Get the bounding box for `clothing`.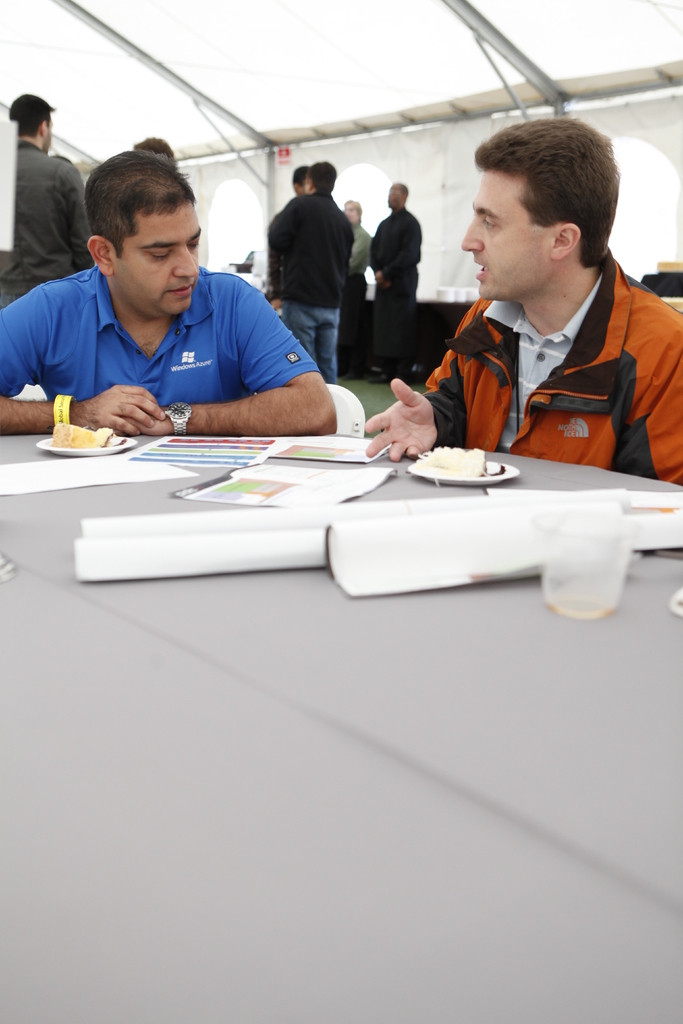
<box>373,211,425,374</box>.
